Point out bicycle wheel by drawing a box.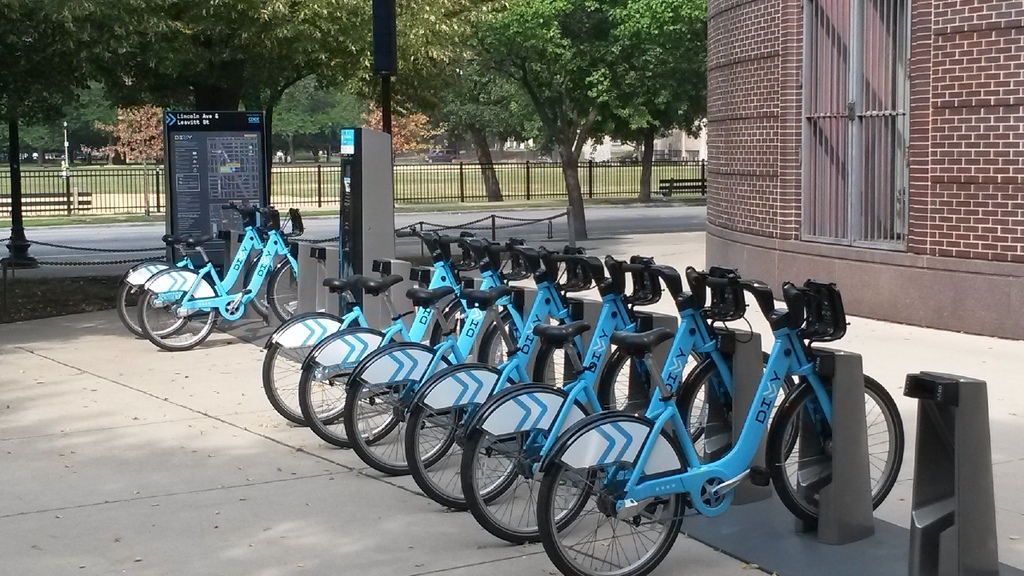
locate(118, 284, 186, 341).
